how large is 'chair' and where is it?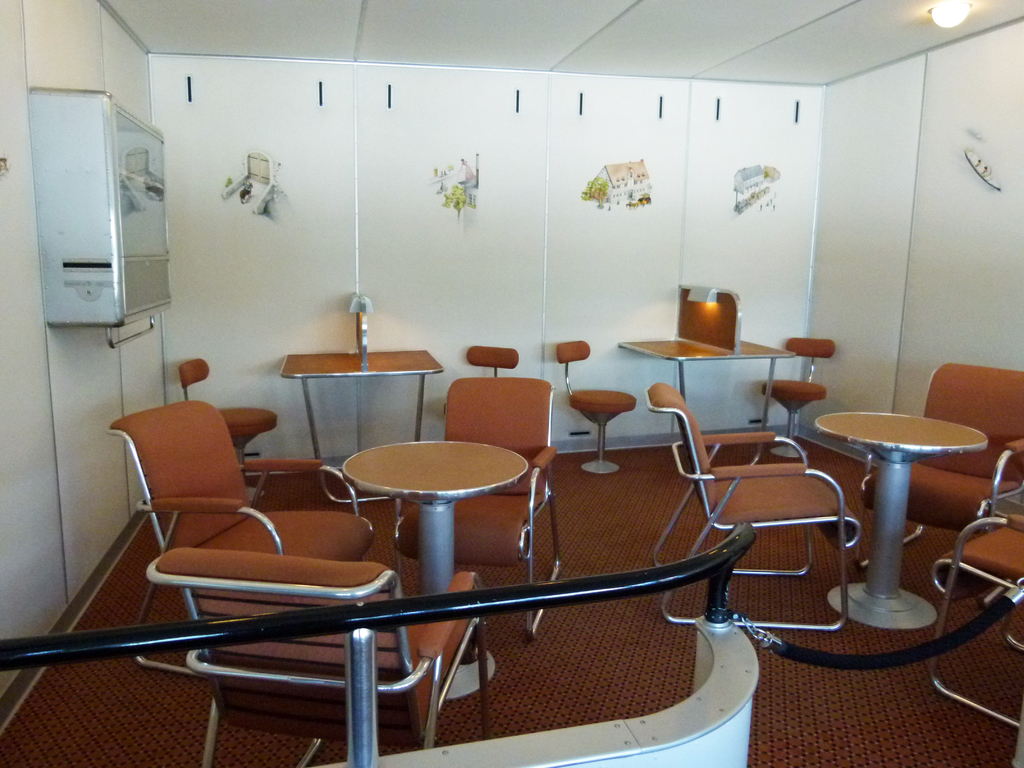
Bounding box: <box>102,388,285,636</box>.
